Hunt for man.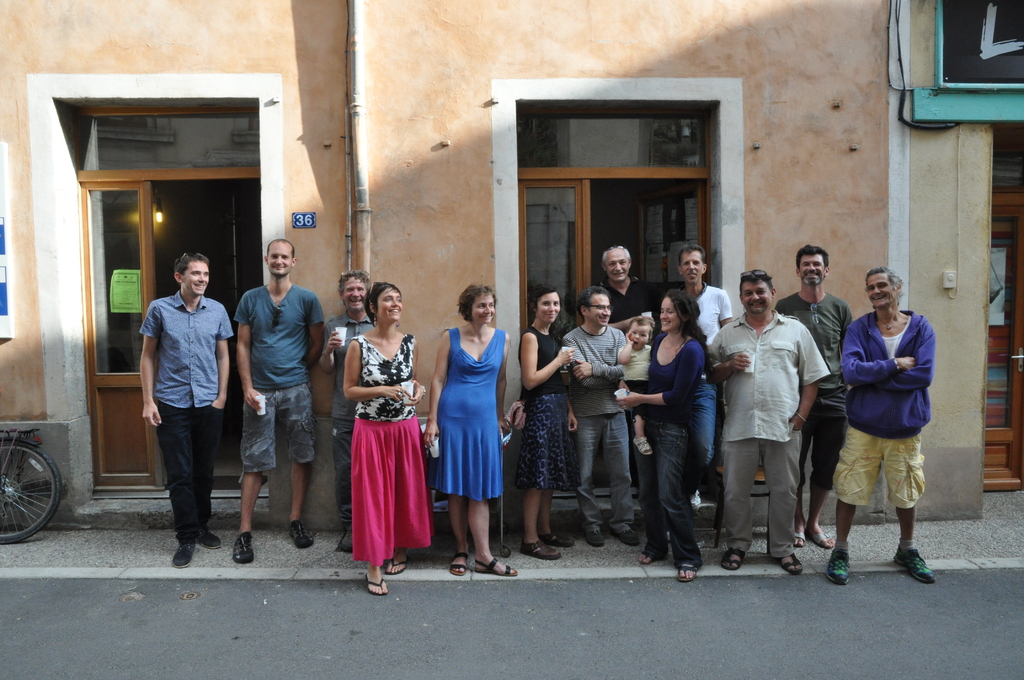
Hunted down at detection(600, 243, 666, 328).
